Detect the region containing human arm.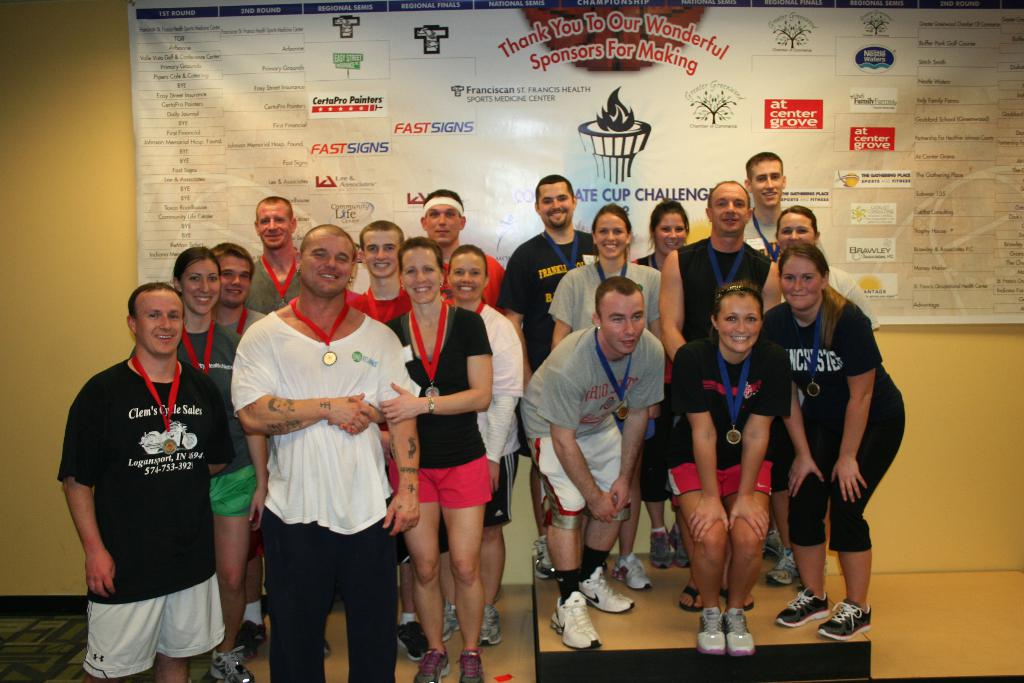
<bbox>239, 346, 378, 441</bbox>.
